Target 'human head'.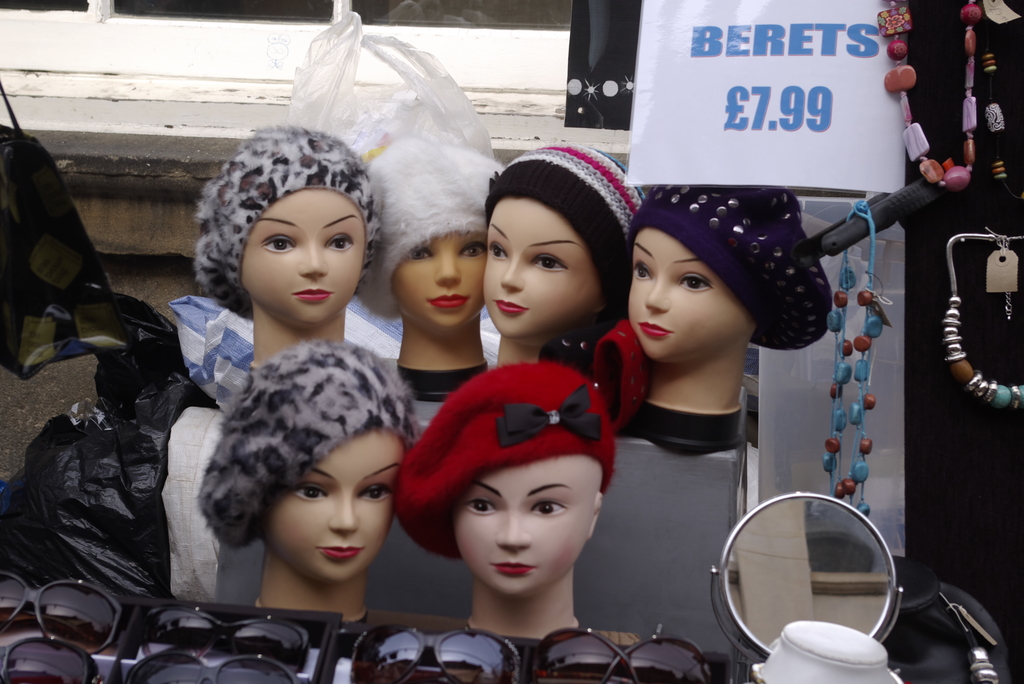
Target region: box(481, 134, 640, 340).
